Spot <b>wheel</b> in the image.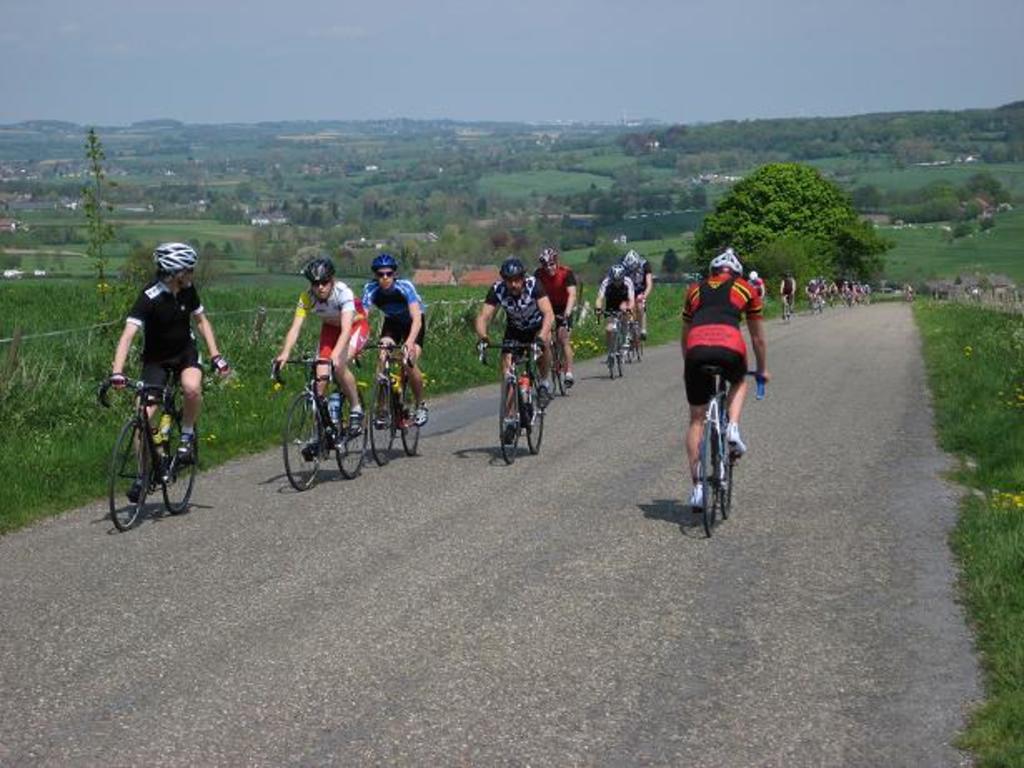
<b>wheel</b> found at (x1=719, y1=401, x2=736, y2=520).
